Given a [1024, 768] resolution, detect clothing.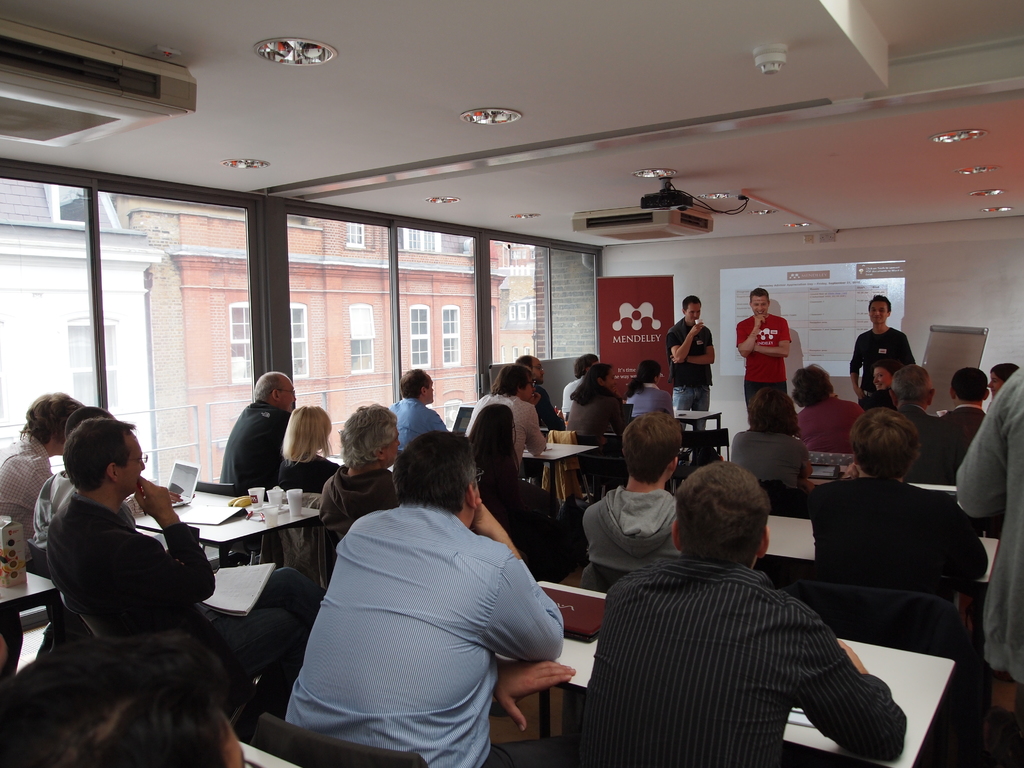
bbox(577, 562, 908, 767).
